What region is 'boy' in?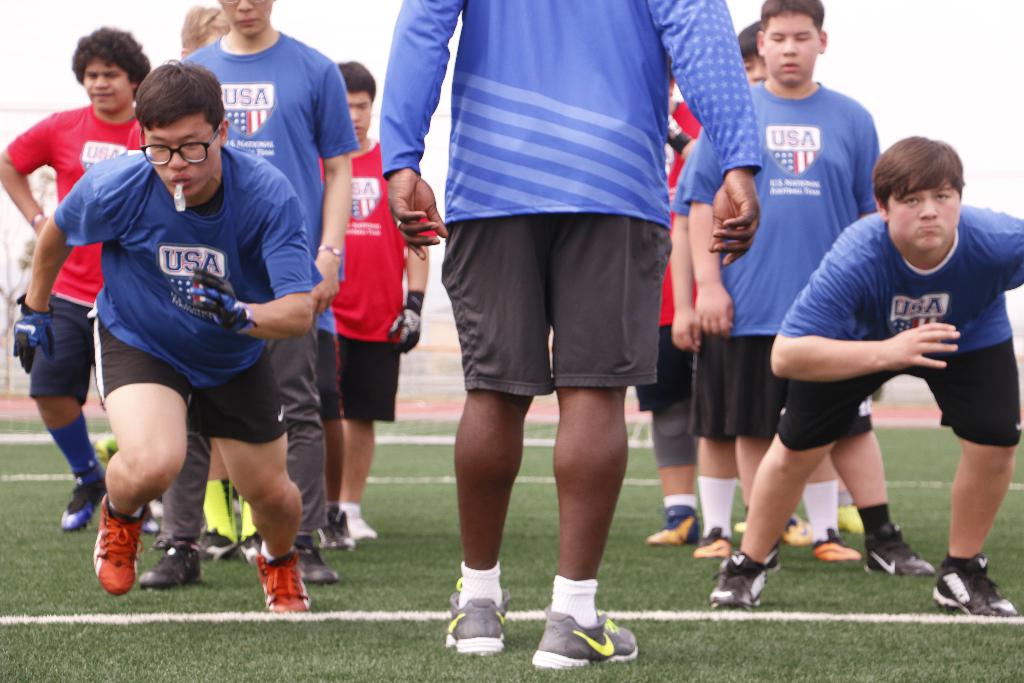
x1=710, y1=135, x2=1023, y2=614.
